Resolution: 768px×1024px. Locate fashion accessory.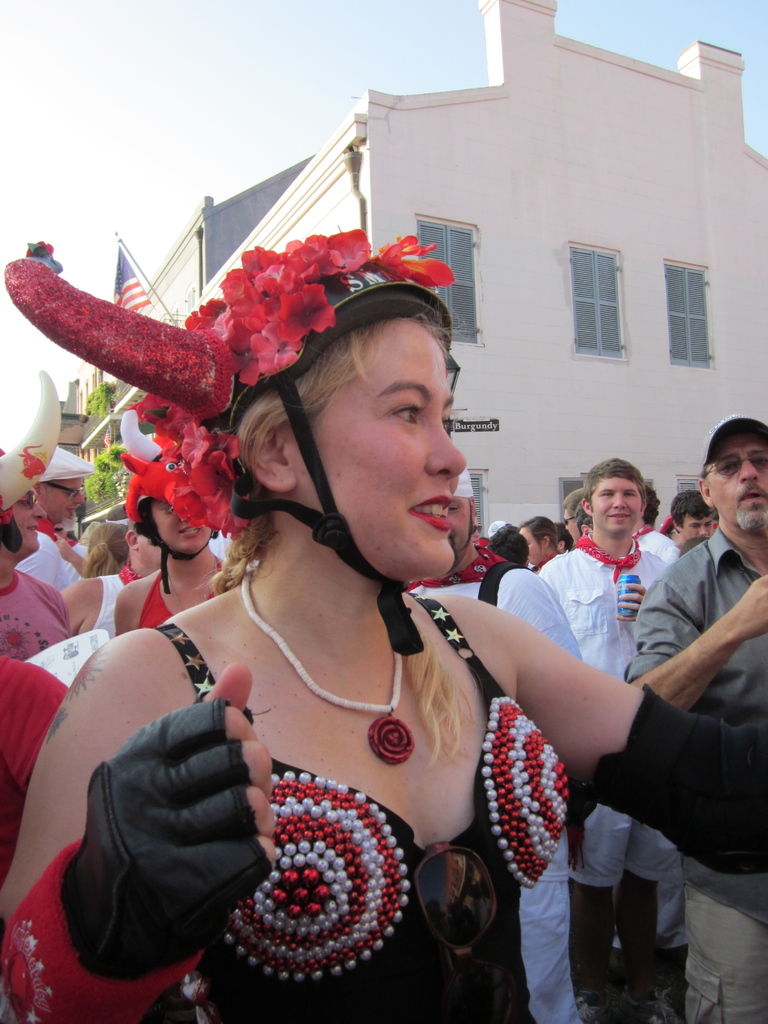
locate(94, 214, 461, 556).
